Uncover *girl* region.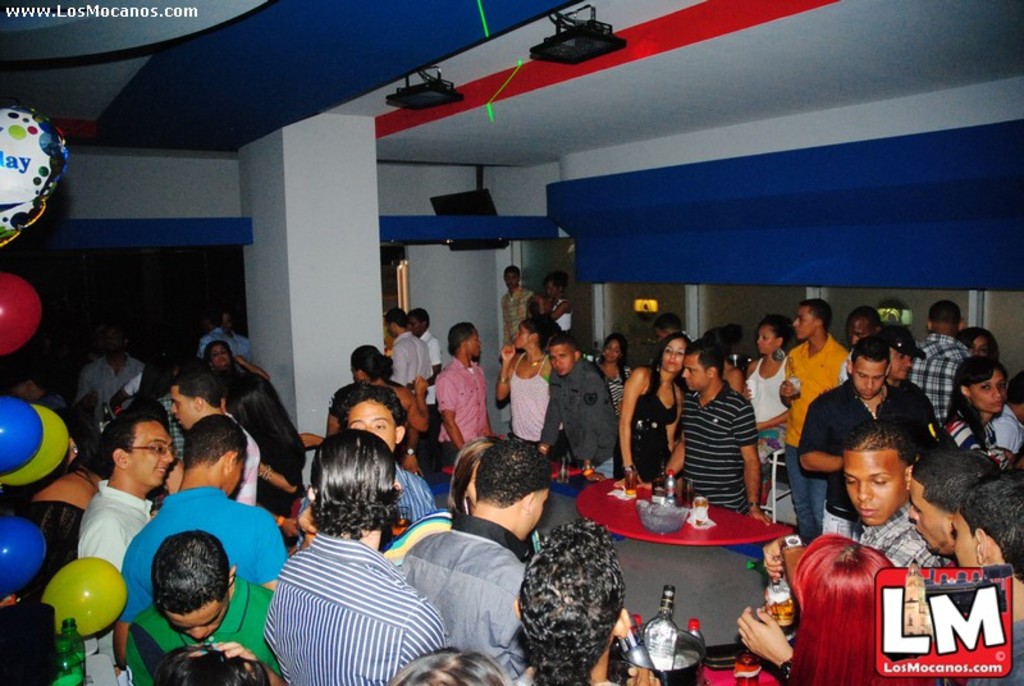
Uncovered: pyautogui.locateOnScreen(945, 349, 1023, 474).
